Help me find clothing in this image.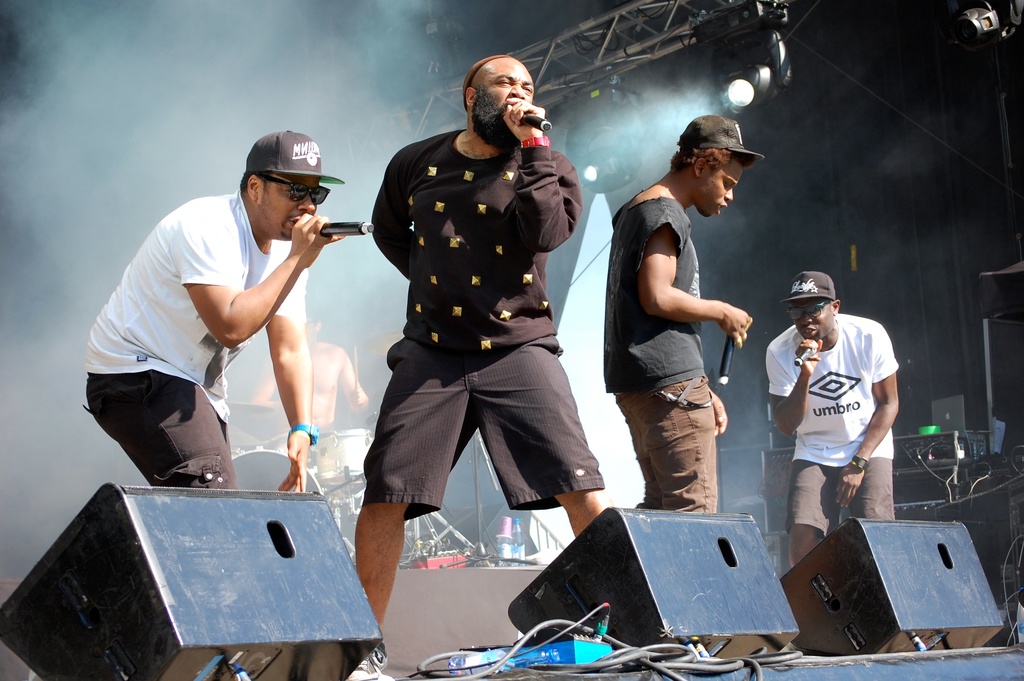
Found it: (left=598, top=197, right=730, bottom=519).
